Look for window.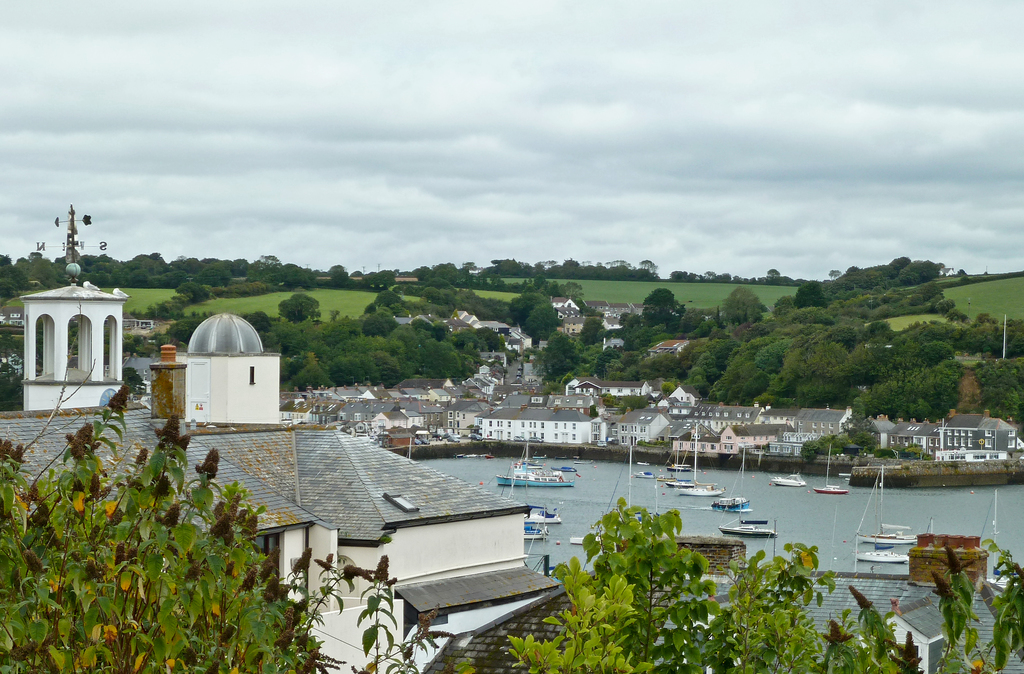
Found: x1=641 y1=424 x2=646 y2=431.
